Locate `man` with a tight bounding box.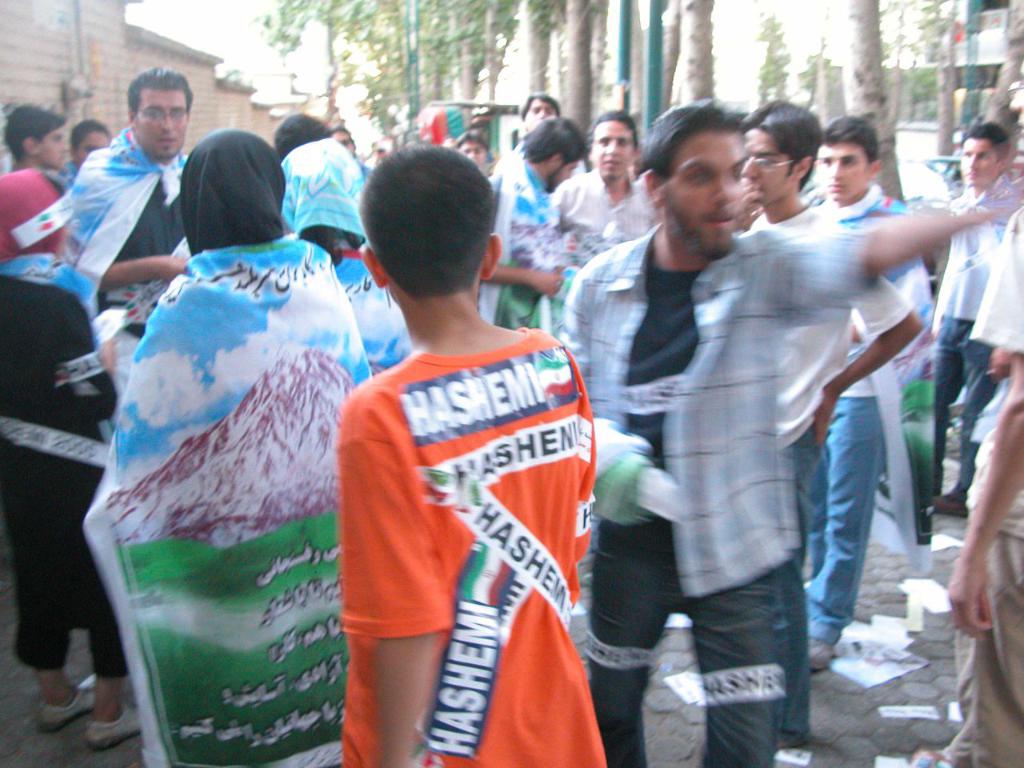
{"x1": 312, "y1": 130, "x2": 617, "y2": 756}.
